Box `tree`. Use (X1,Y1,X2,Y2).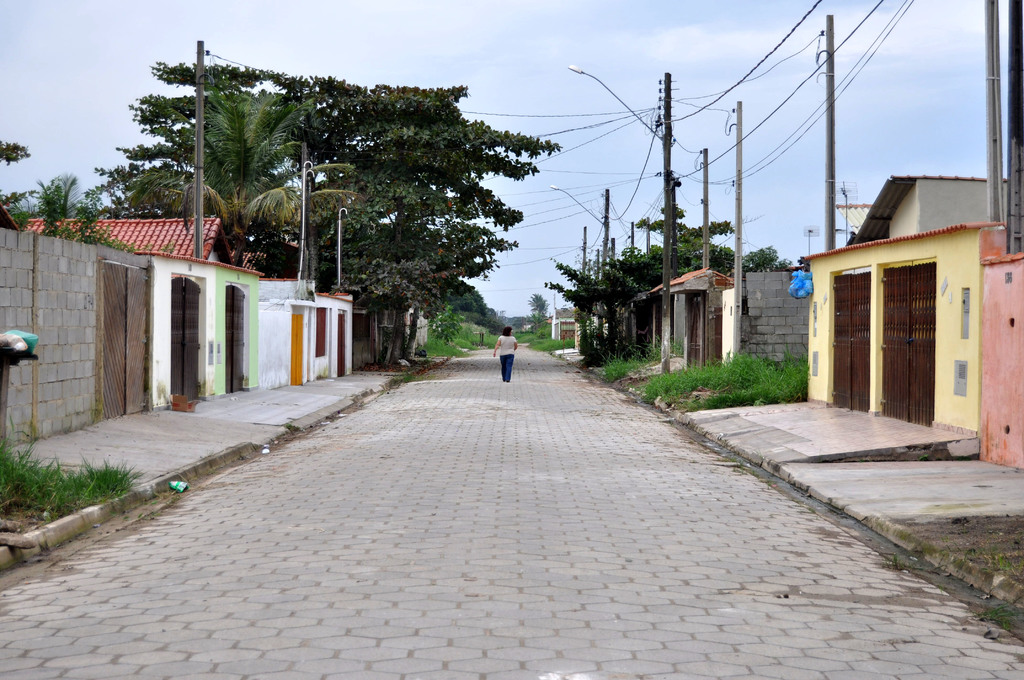
(433,304,458,346).
